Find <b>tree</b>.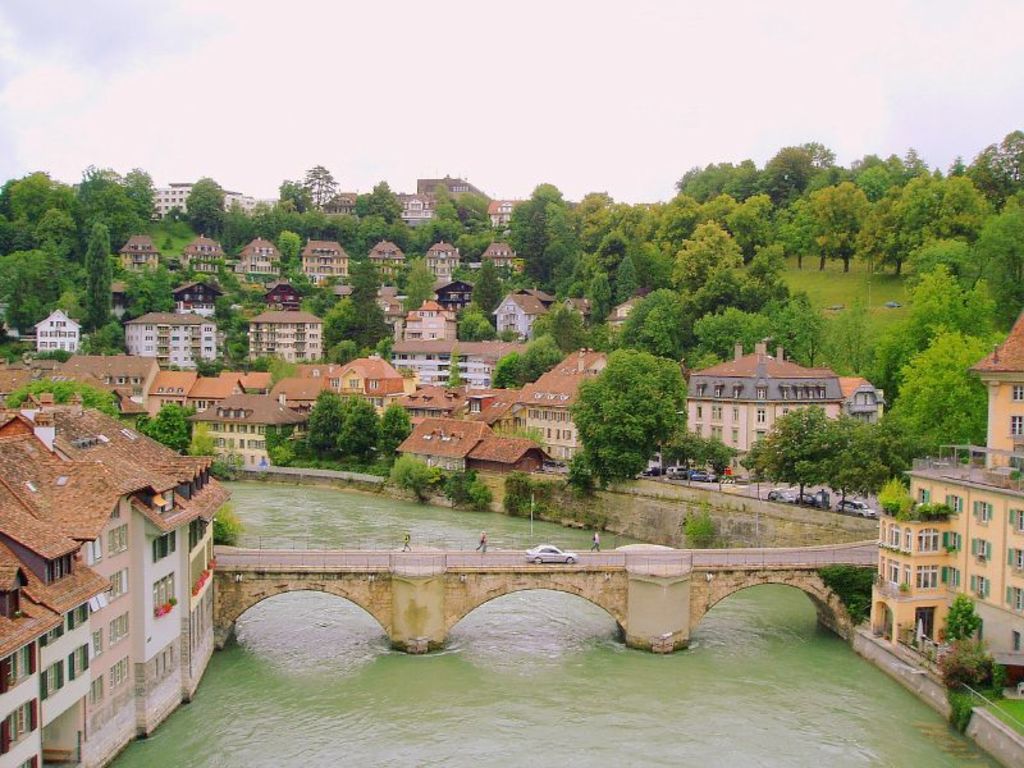
pyautogui.locateOnScreen(676, 163, 744, 211).
